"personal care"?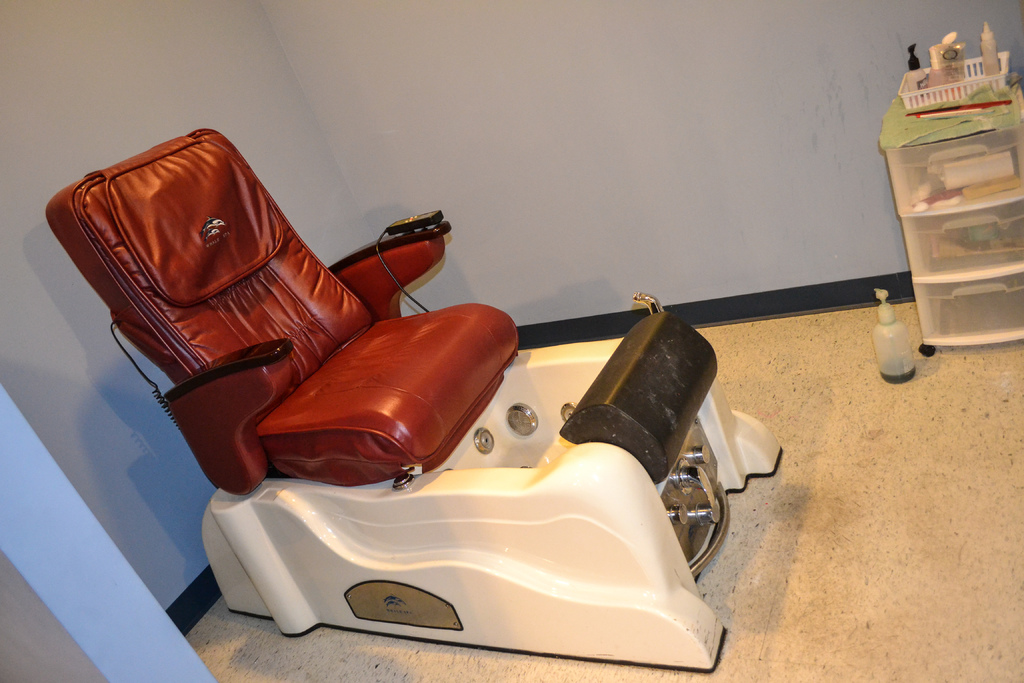
x1=982 y1=22 x2=1004 y2=78
